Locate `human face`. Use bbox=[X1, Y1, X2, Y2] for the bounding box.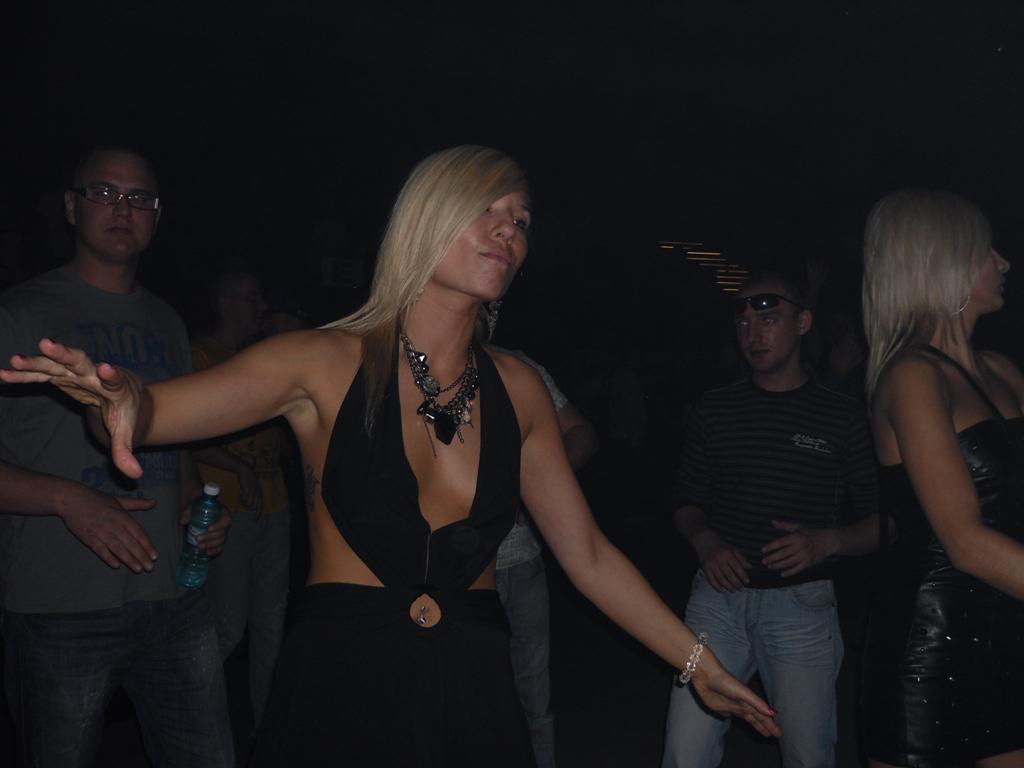
bbox=[231, 275, 265, 332].
